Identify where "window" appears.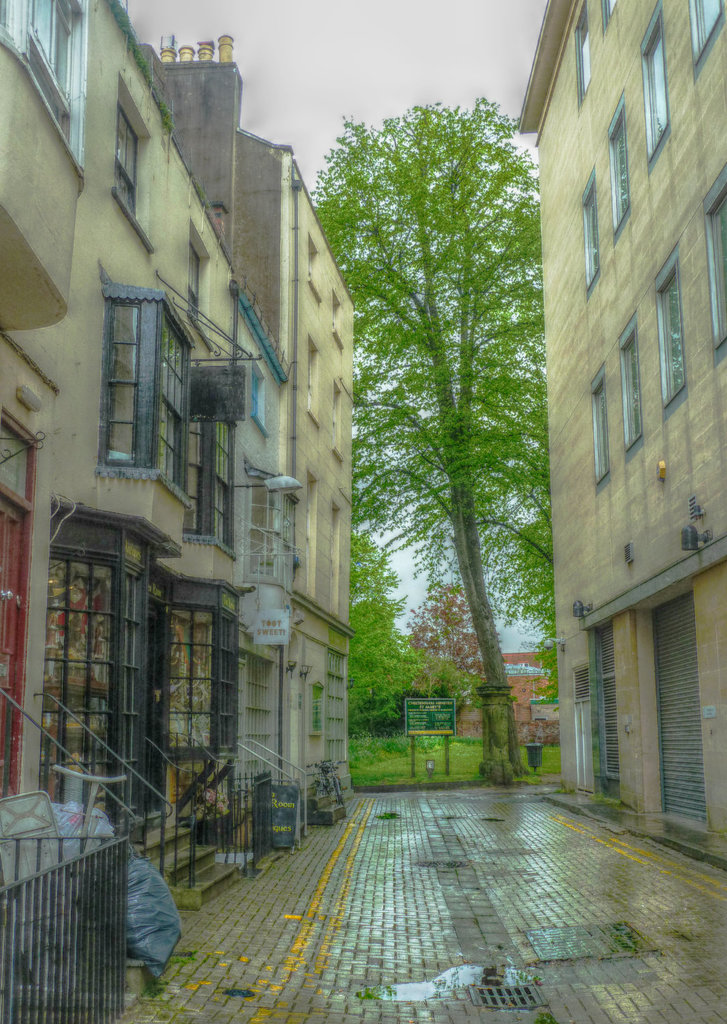
Appears at (654, 245, 694, 415).
